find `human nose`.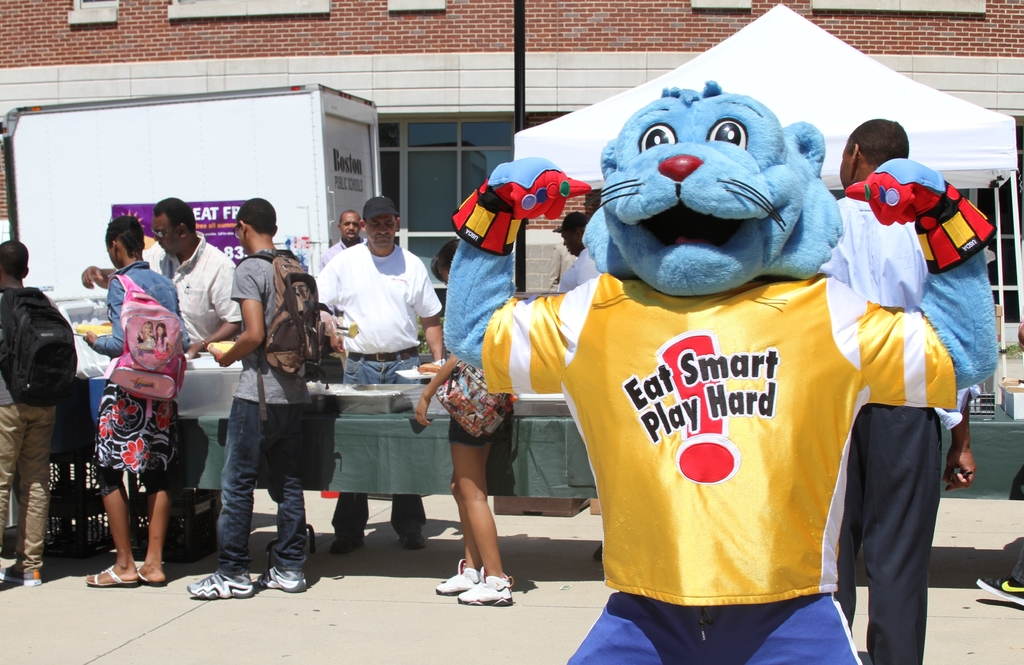
[left=560, top=238, right=566, bottom=244].
